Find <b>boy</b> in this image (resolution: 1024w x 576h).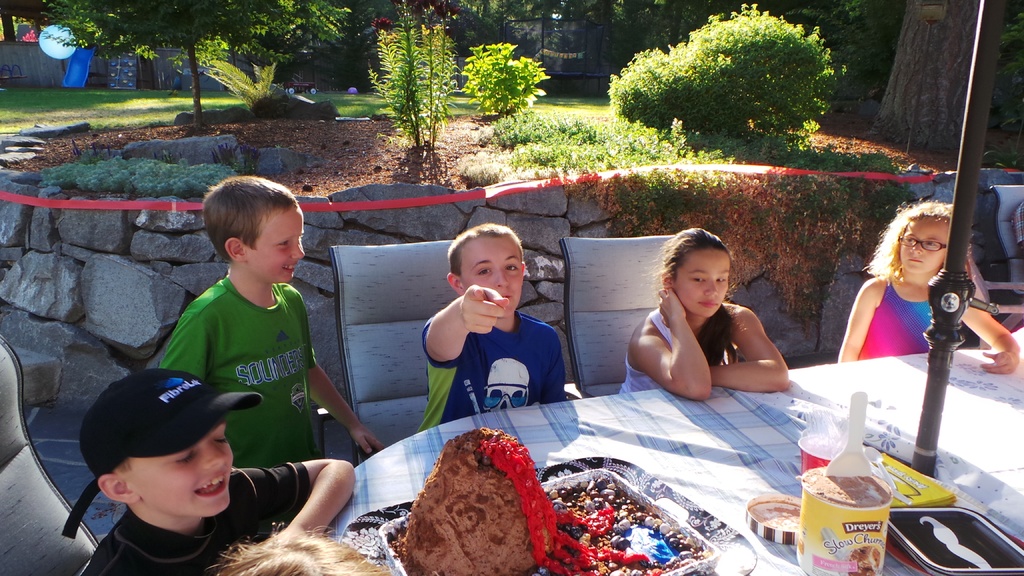
l=58, t=363, r=358, b=575.
